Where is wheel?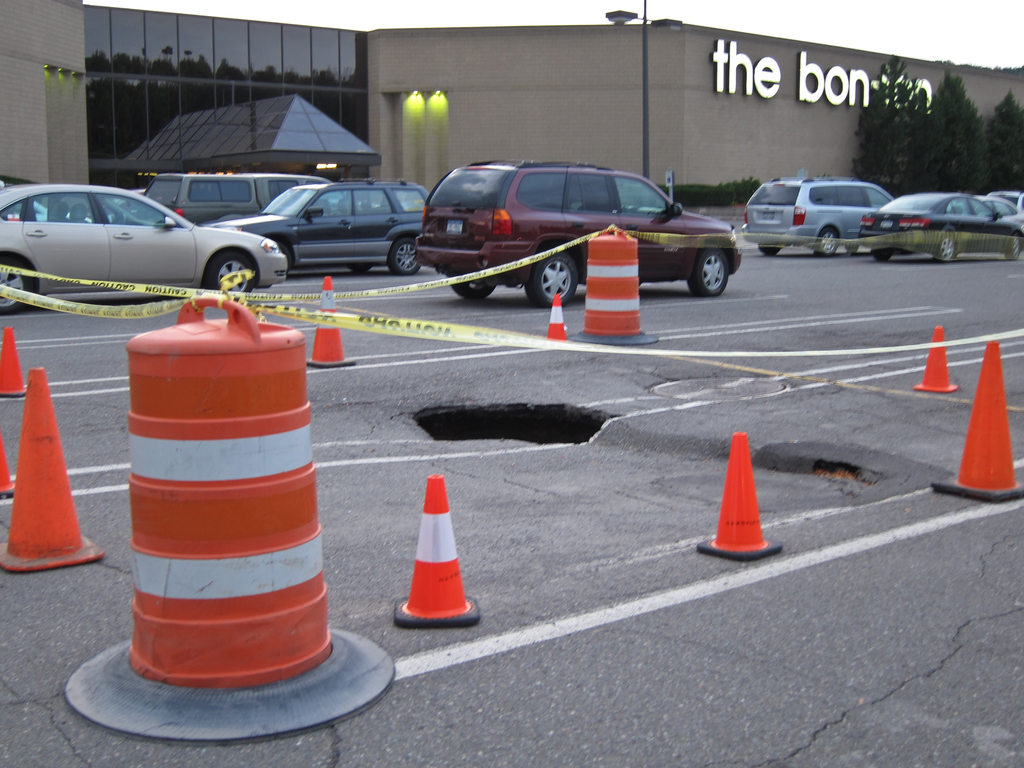
BBox(932, 230, 956, 263).
